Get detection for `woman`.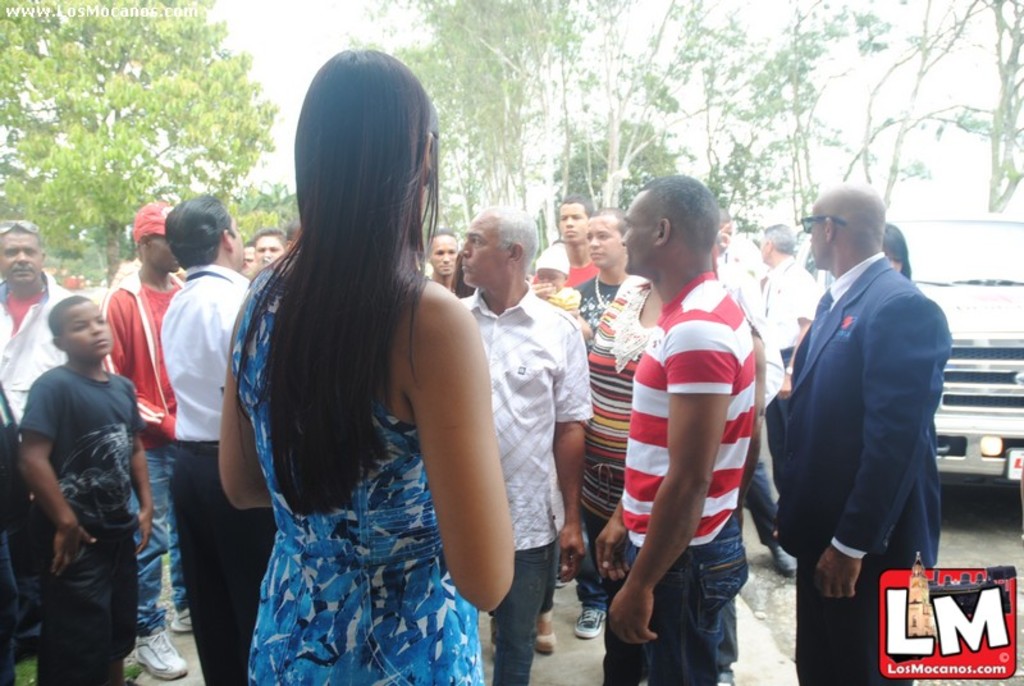
Detection: <box>445,248,475,302</box>.
